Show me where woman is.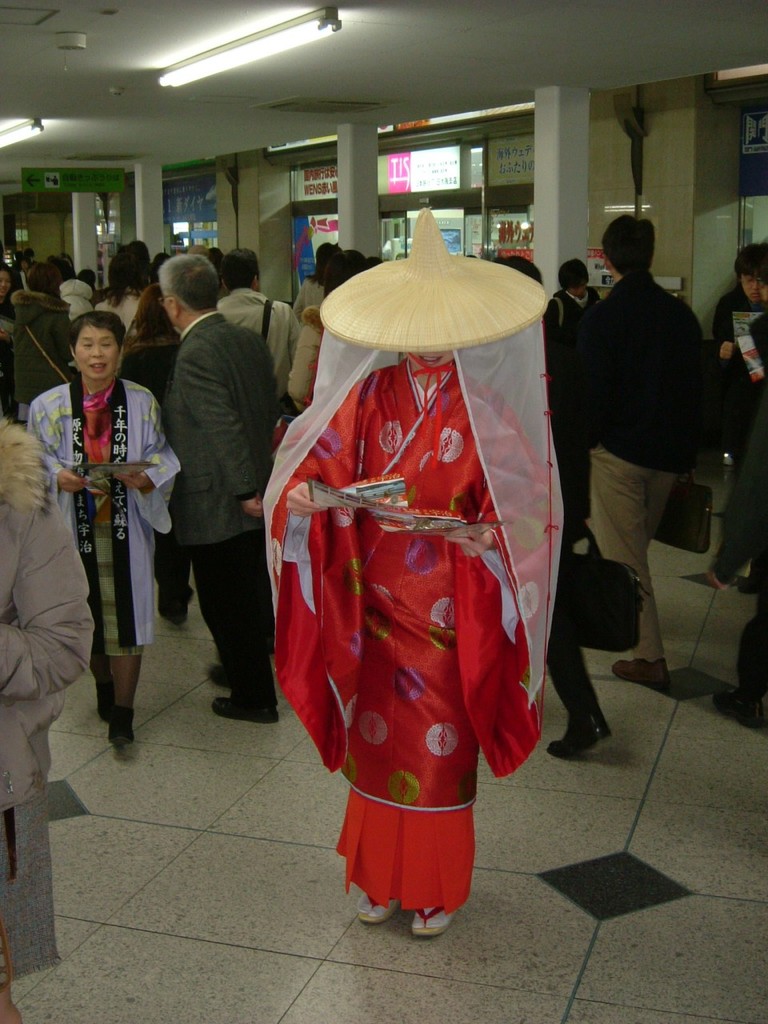
woman is at rect(285, 250, 368, 412).
